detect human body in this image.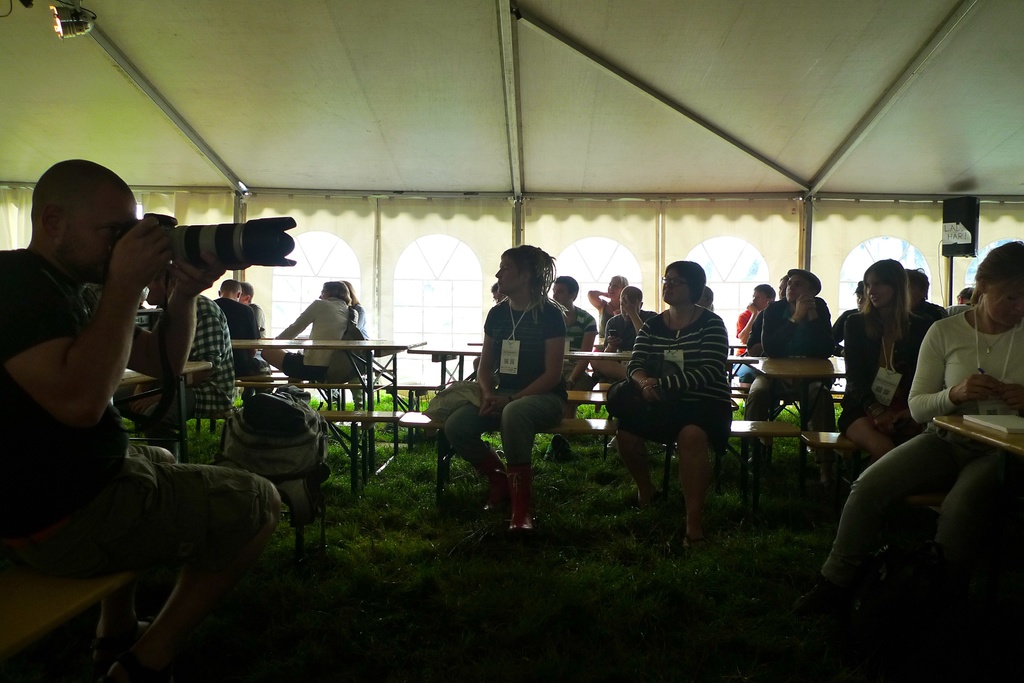
Detection: BBox(204, 275, 270, 377).
